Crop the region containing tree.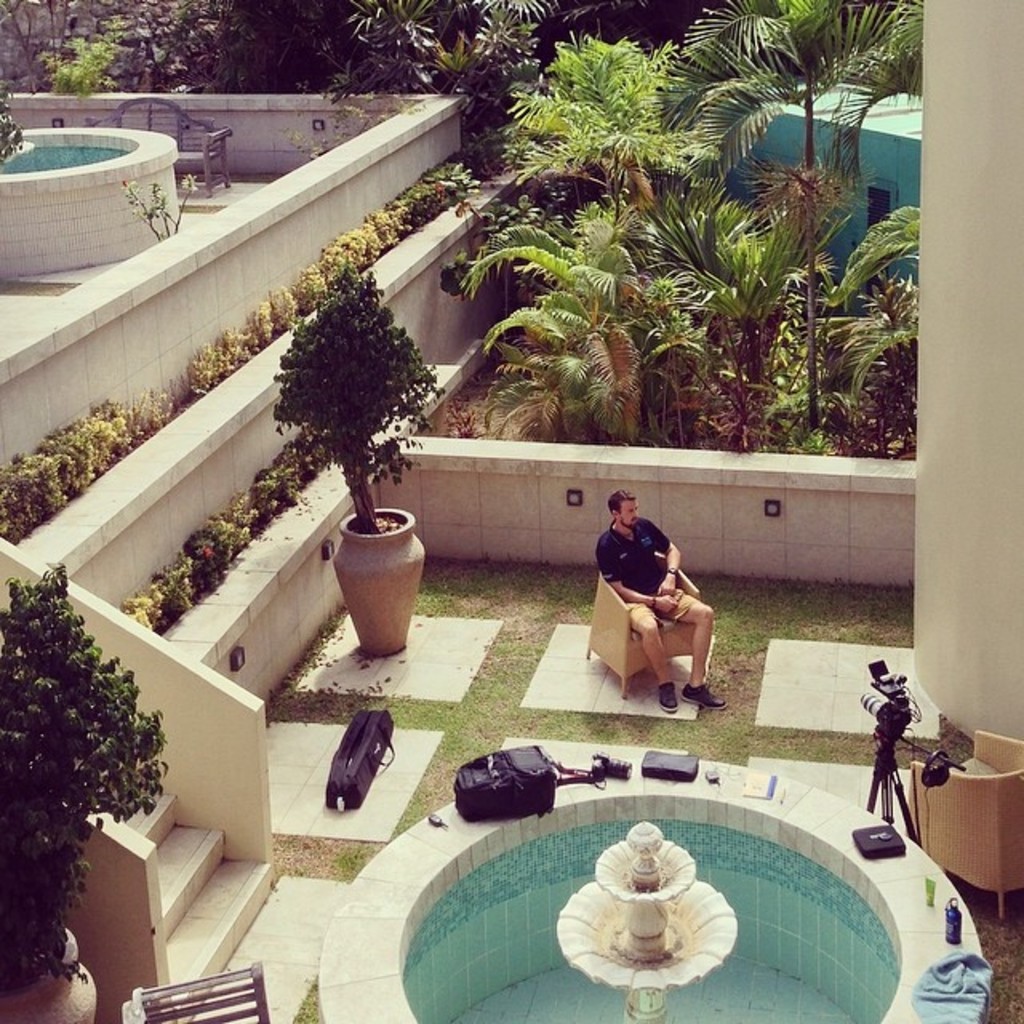
Crop region: l=565, t=0, r=738, b=64.
